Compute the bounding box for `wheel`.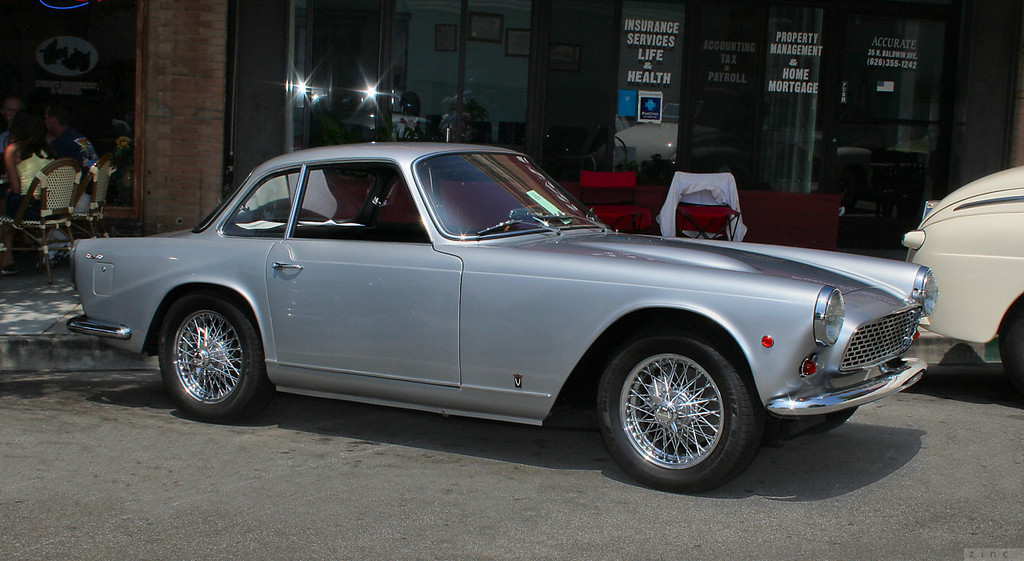
bbox(827, 407, 856, 433).
